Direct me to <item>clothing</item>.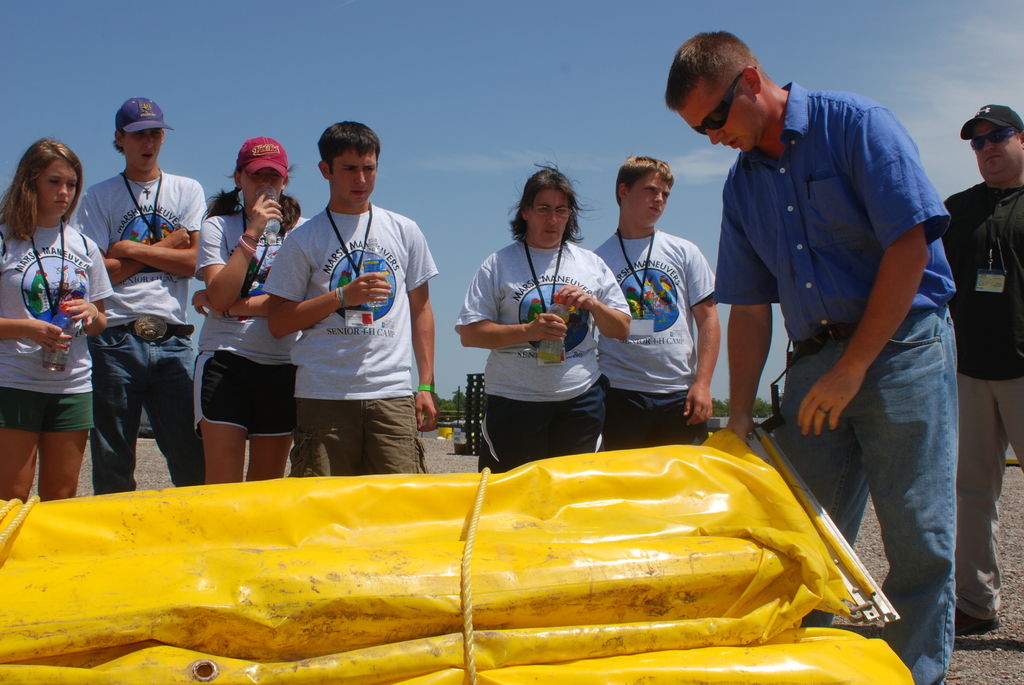
Direction: x1=262 y1=204 x2=440 y2=475.
